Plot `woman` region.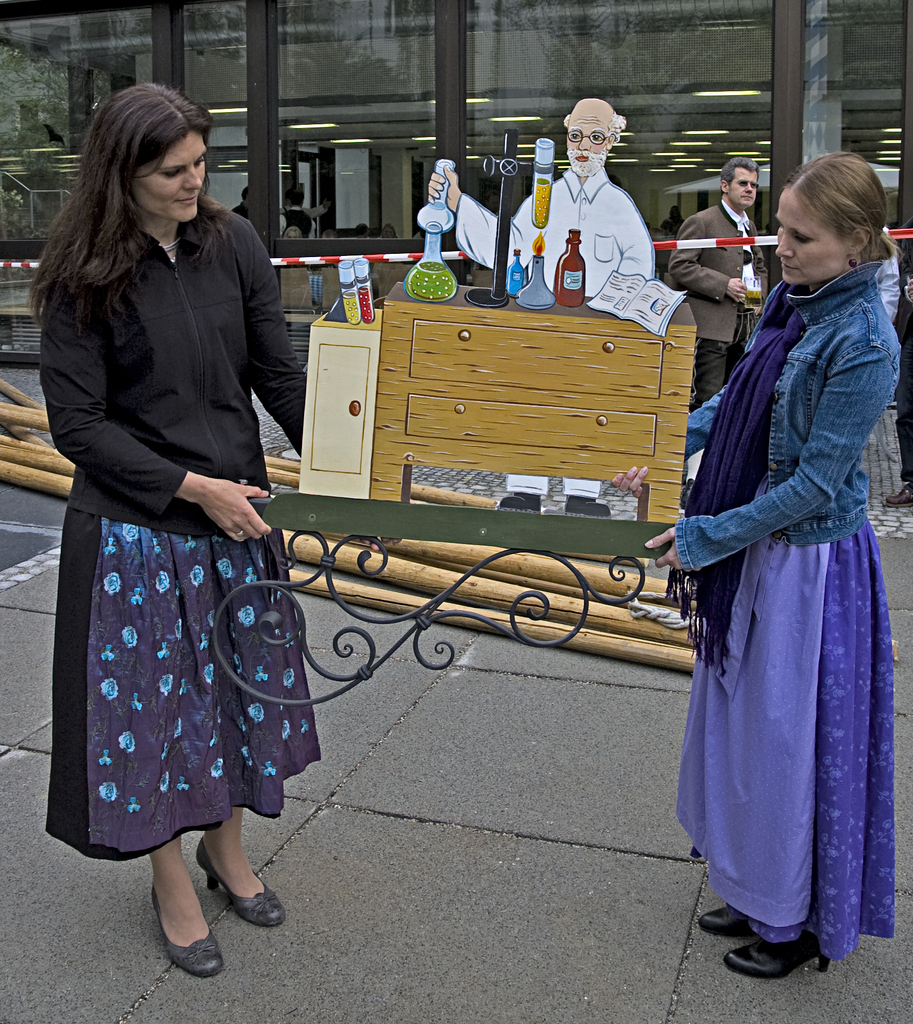
Plotted at (x1=647, y1=149, x2=901, y2=977).
